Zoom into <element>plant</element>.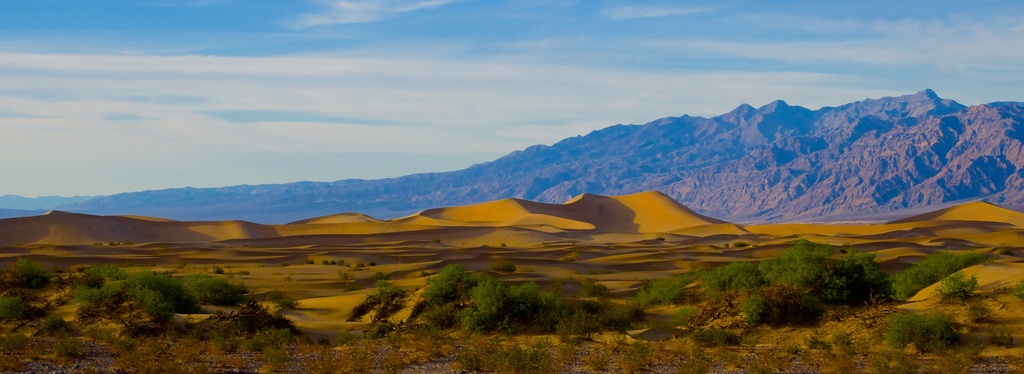
Zoom target: l=65, t=279, r=125, b=302.
